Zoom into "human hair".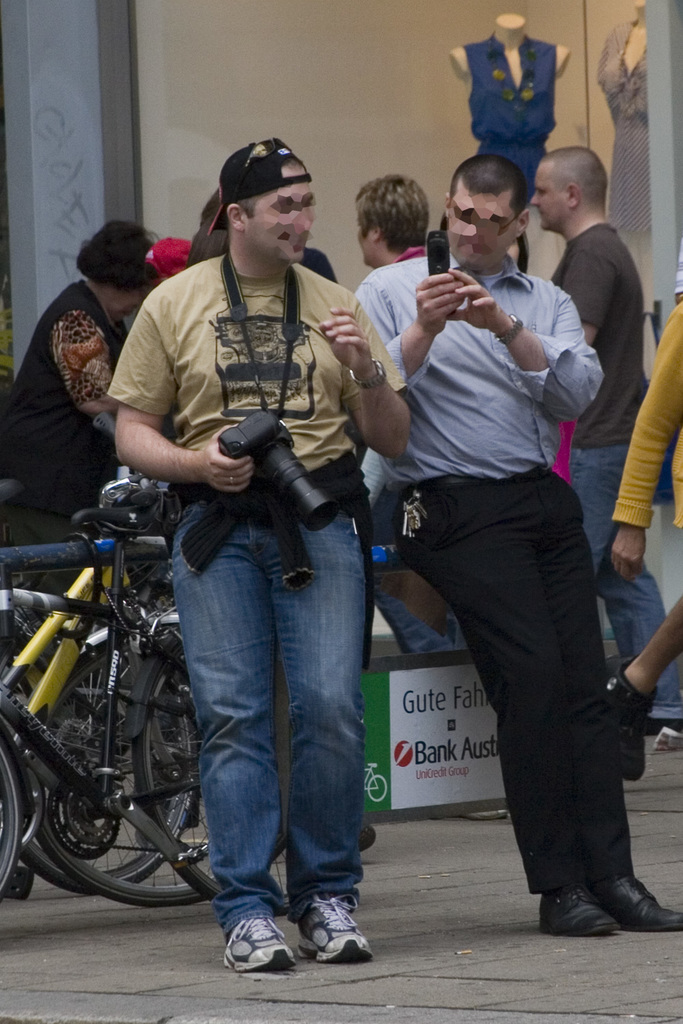
Zoom target: <region>348, 159, 429, 240</region>.
